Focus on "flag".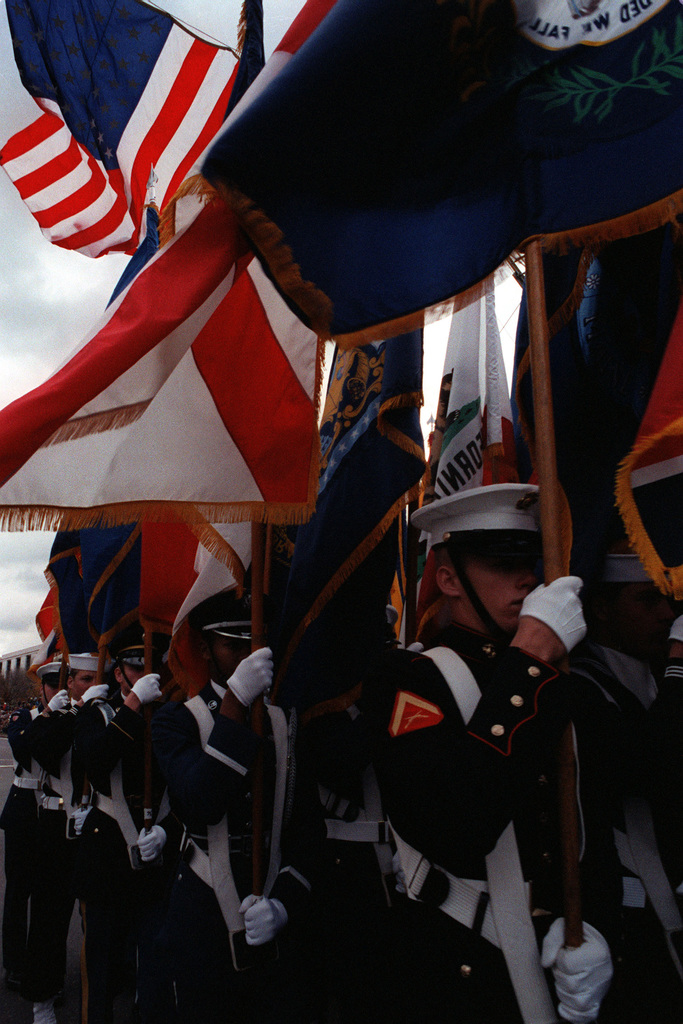
Focused at l=201, t=4, r=682, b=351.
